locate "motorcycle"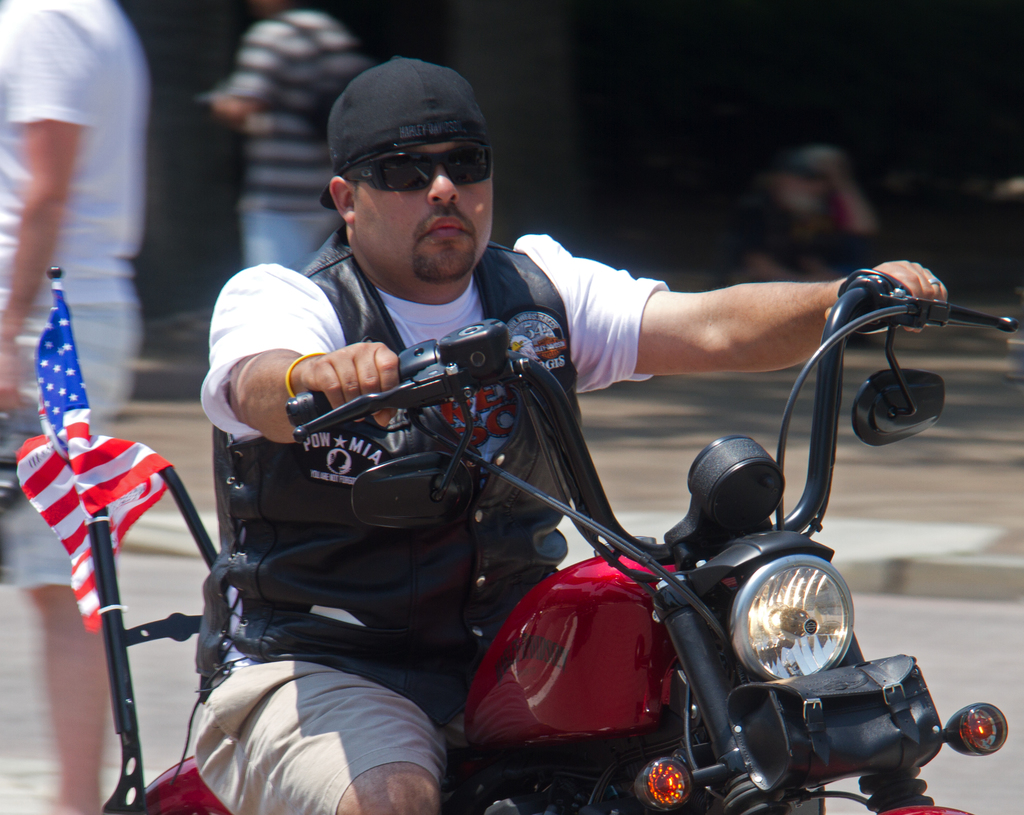
box(150, 270, 1018, 814)
